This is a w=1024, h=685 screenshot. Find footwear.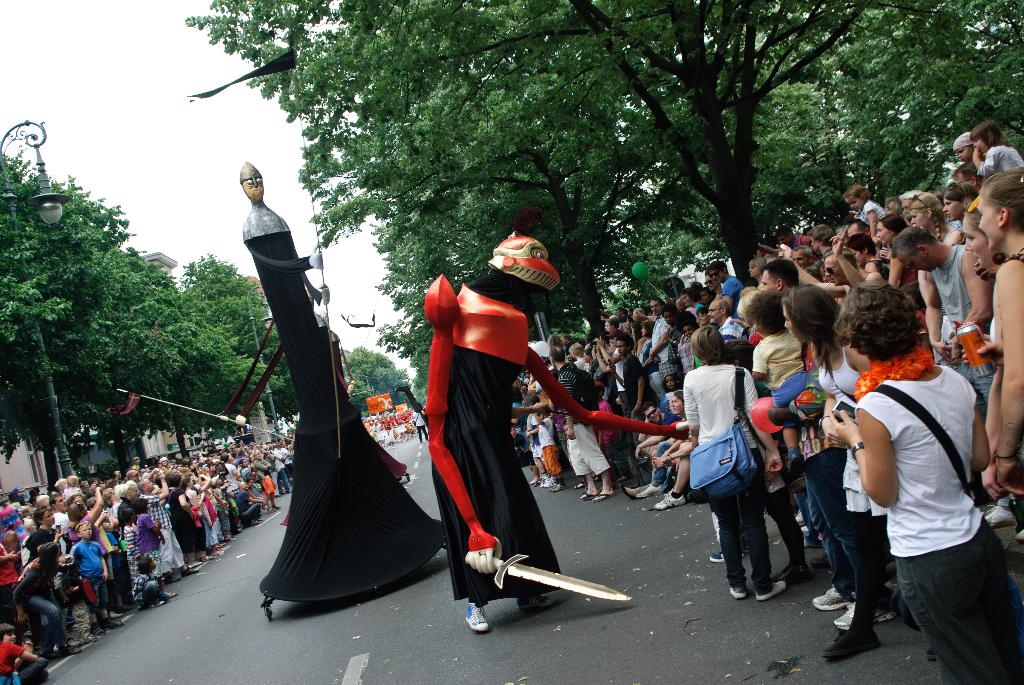
Bounding box: select_region(529, 476, 552, 489).
